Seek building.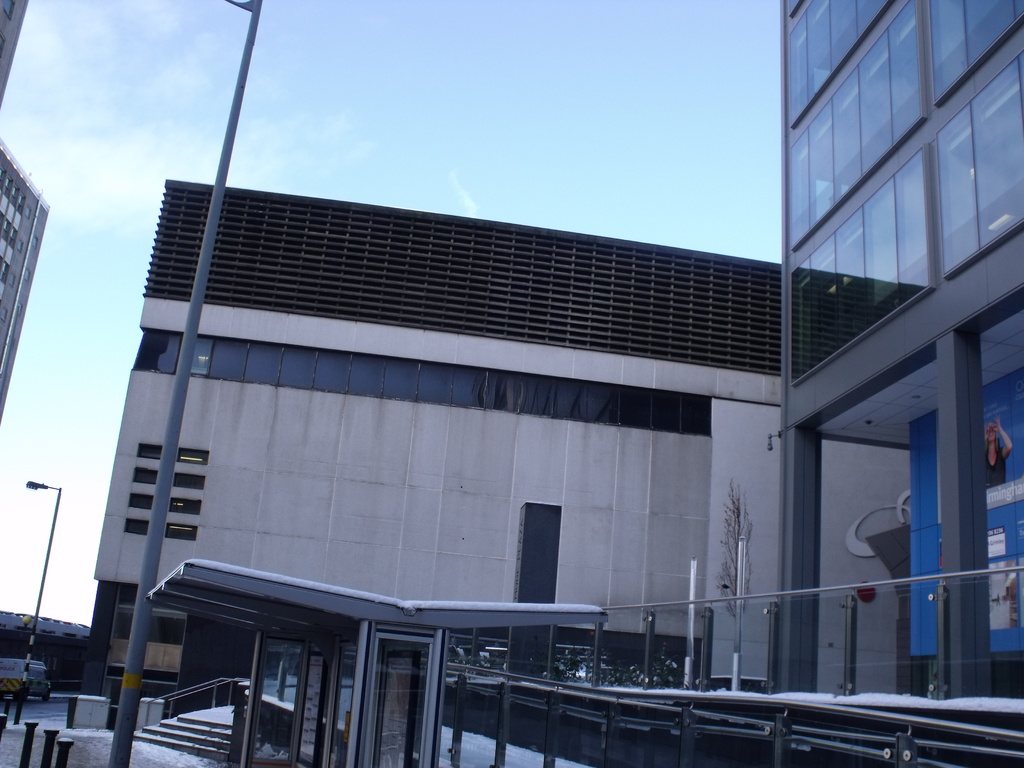
select_region(70, 179, 778, 737).
